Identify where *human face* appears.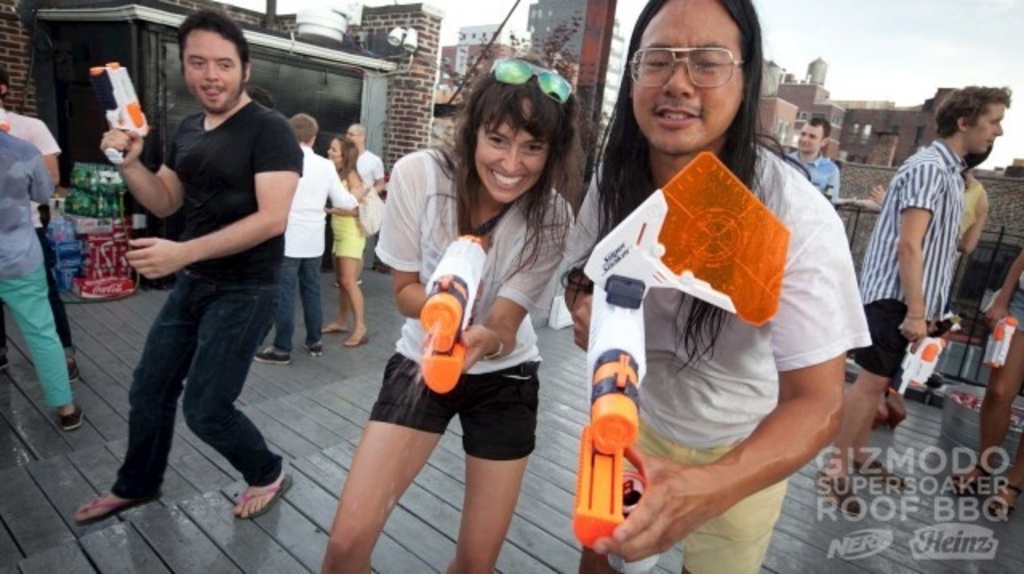
Appears at bbox(966, 106, 1006, 152).
